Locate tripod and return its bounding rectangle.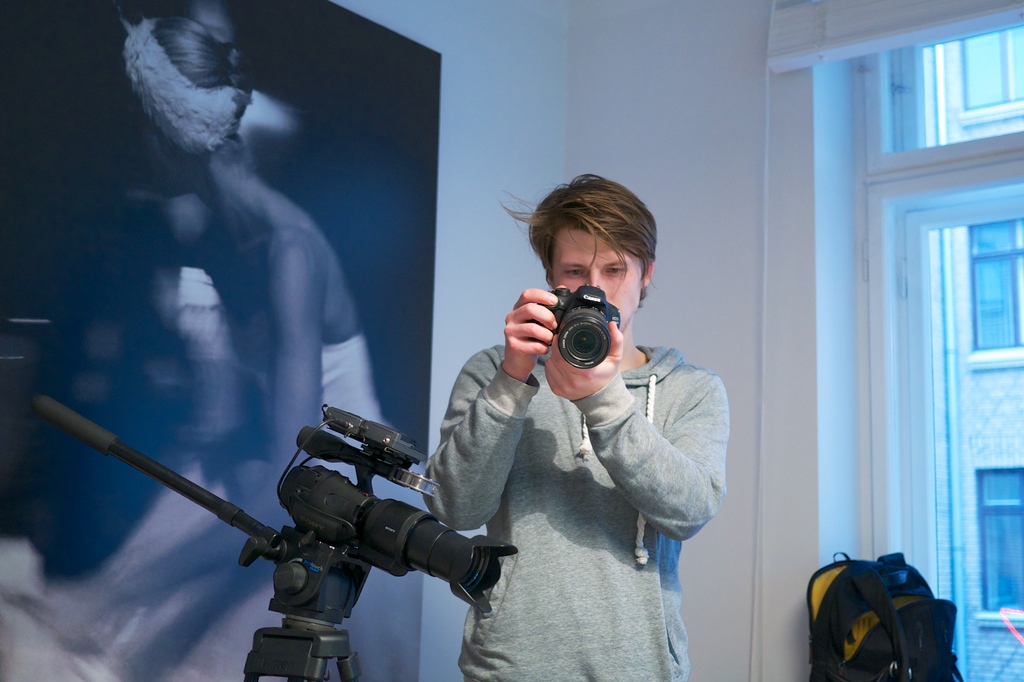
[34, 395, 359, 681].
